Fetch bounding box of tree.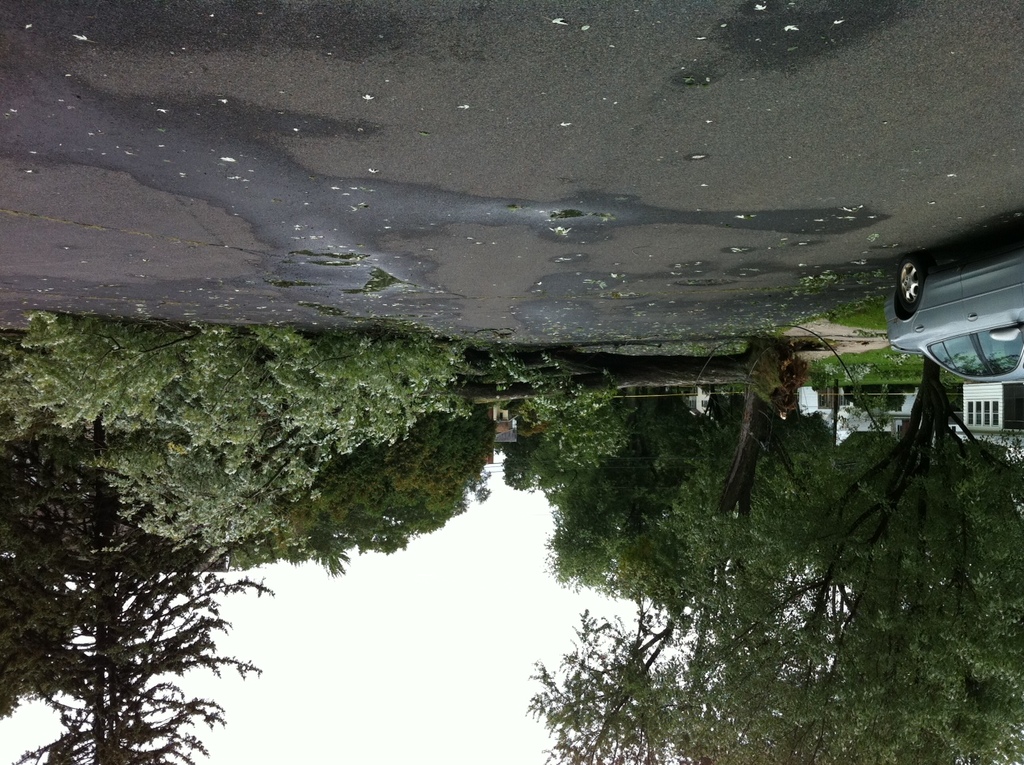
Bbox: [x1=502, y1=420, x2=603, y2=507].
